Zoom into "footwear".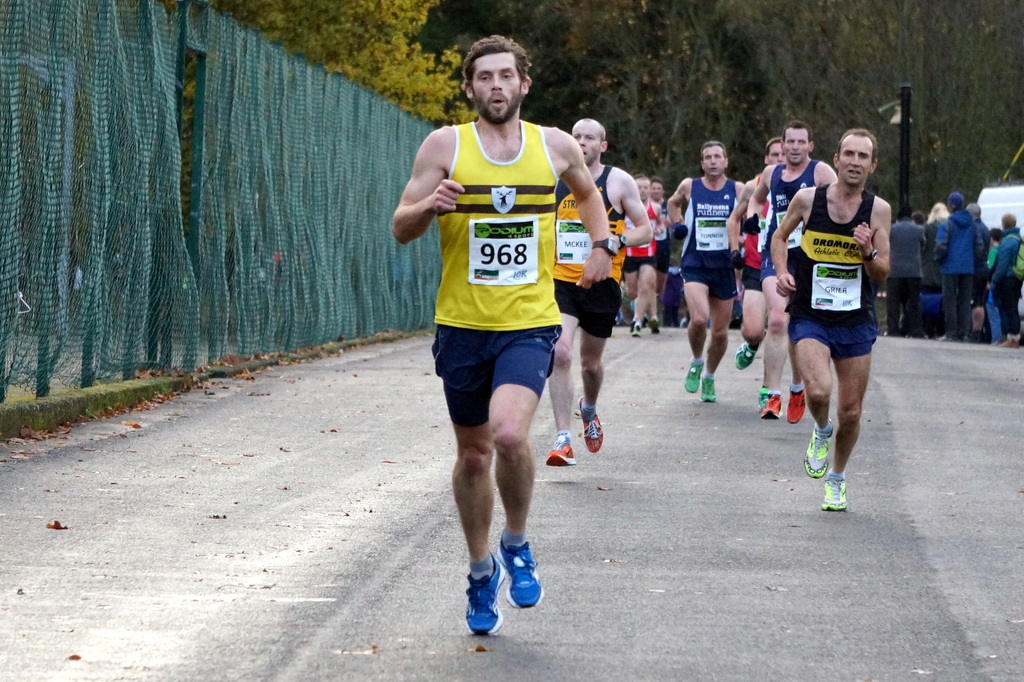
Zoom target: [x1=757, y1=387, x2=766, y2=418].
